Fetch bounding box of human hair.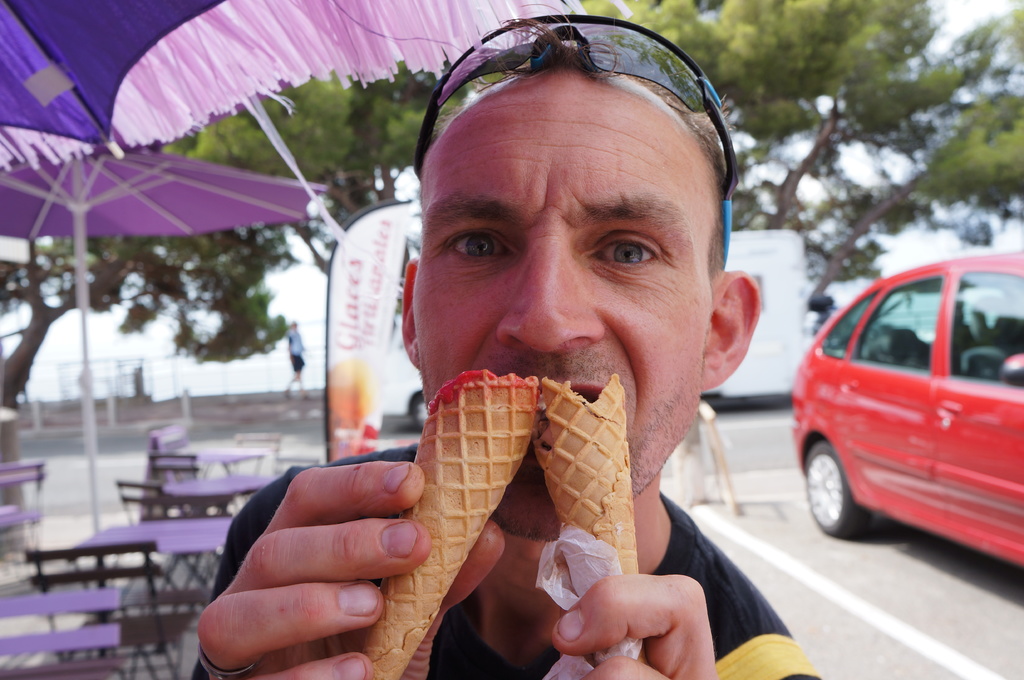
Bbox: x1=492, y1=6, x2=735, y2=272.
